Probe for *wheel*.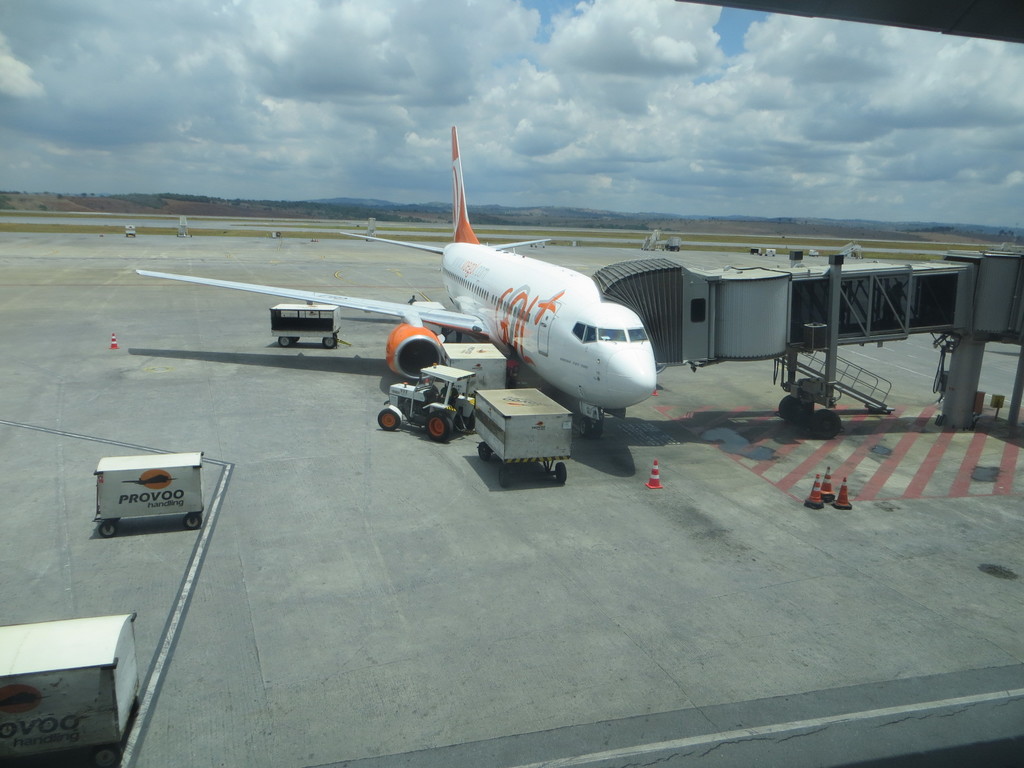
Probe result: rect(97, 522, 117, 537).
